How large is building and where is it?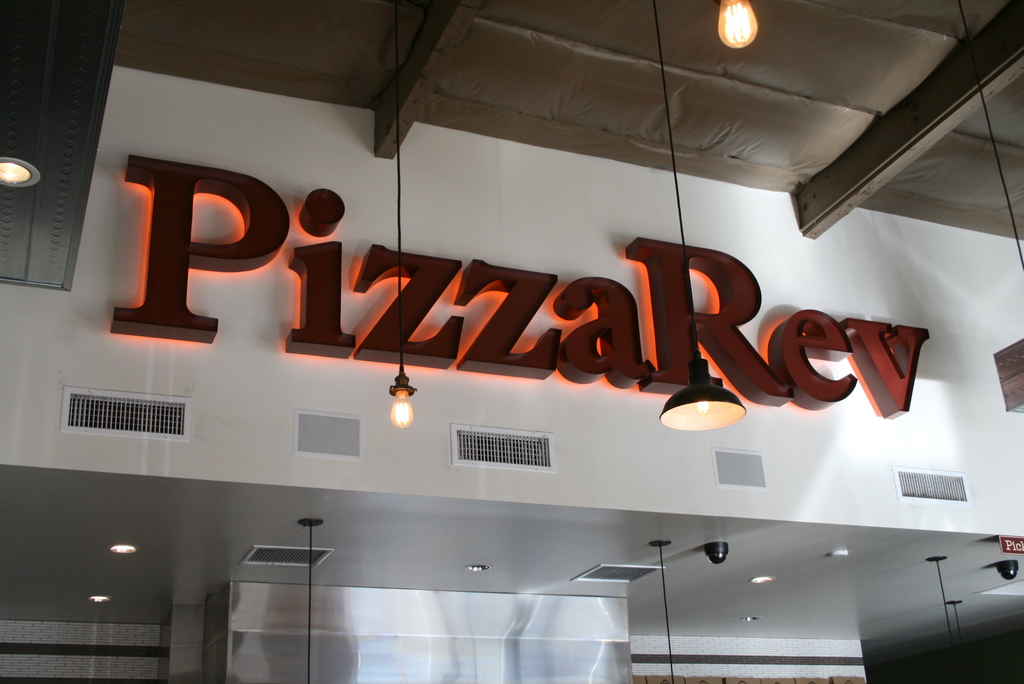
Bounding box: 0/0/1023/683.
